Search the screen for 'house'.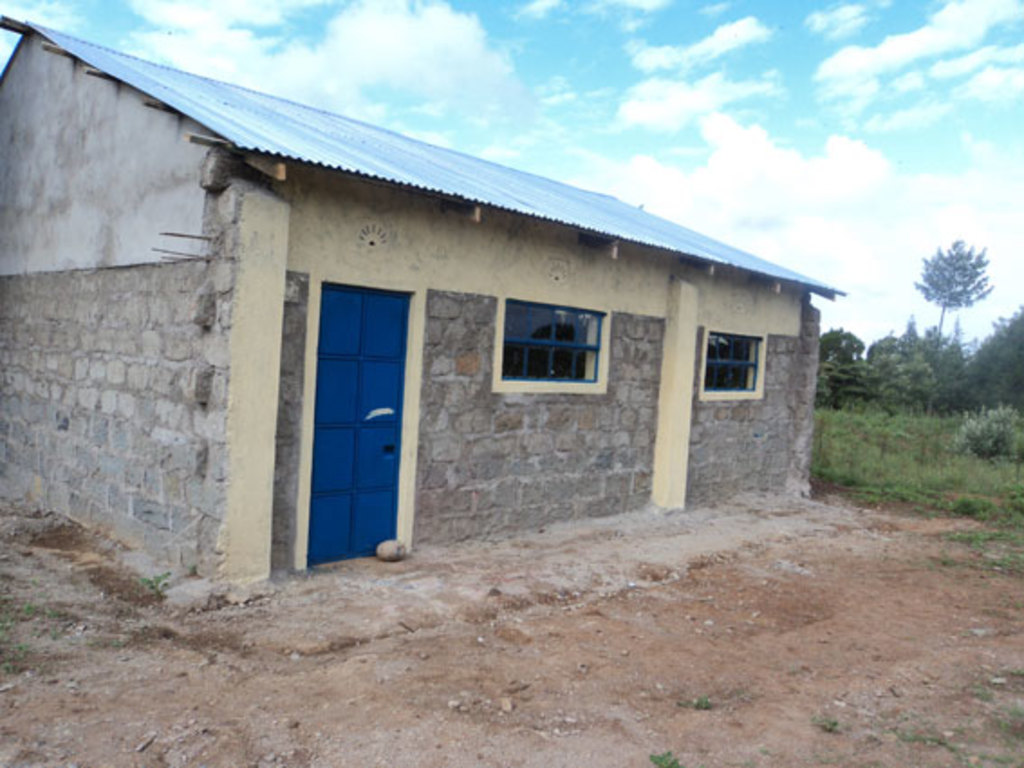
Found at box=[94, 47, 874, 595].
